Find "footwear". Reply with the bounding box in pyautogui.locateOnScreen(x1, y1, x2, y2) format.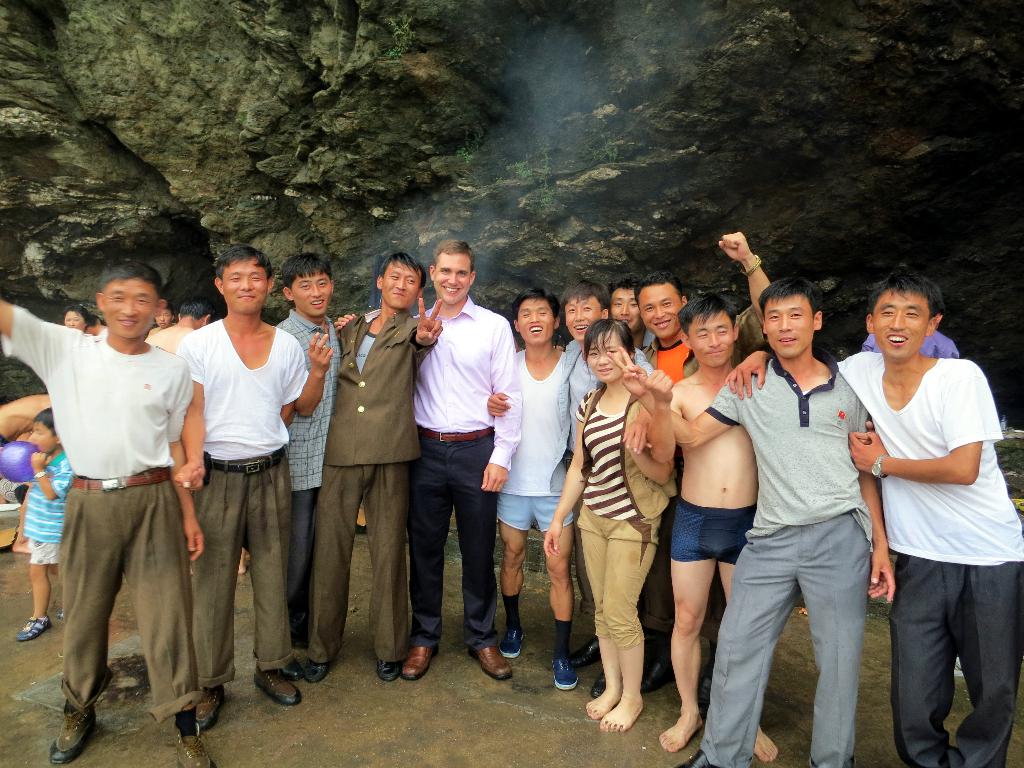
pyautogui.locateOnScreen(377, 659, 401, 682).
